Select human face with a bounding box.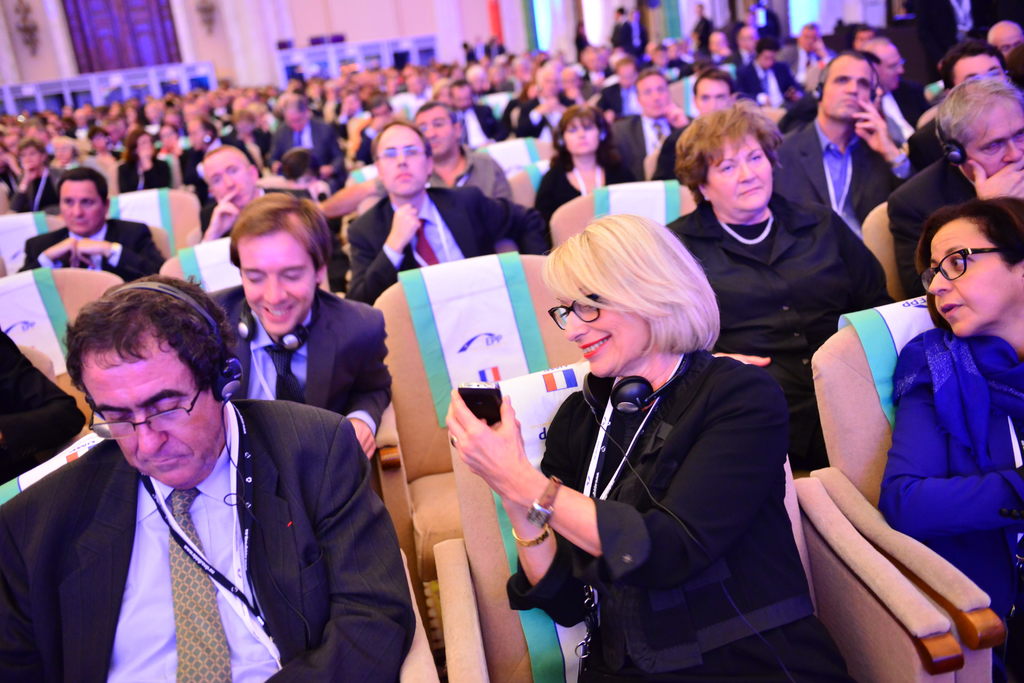
(925,218,1016,337).
